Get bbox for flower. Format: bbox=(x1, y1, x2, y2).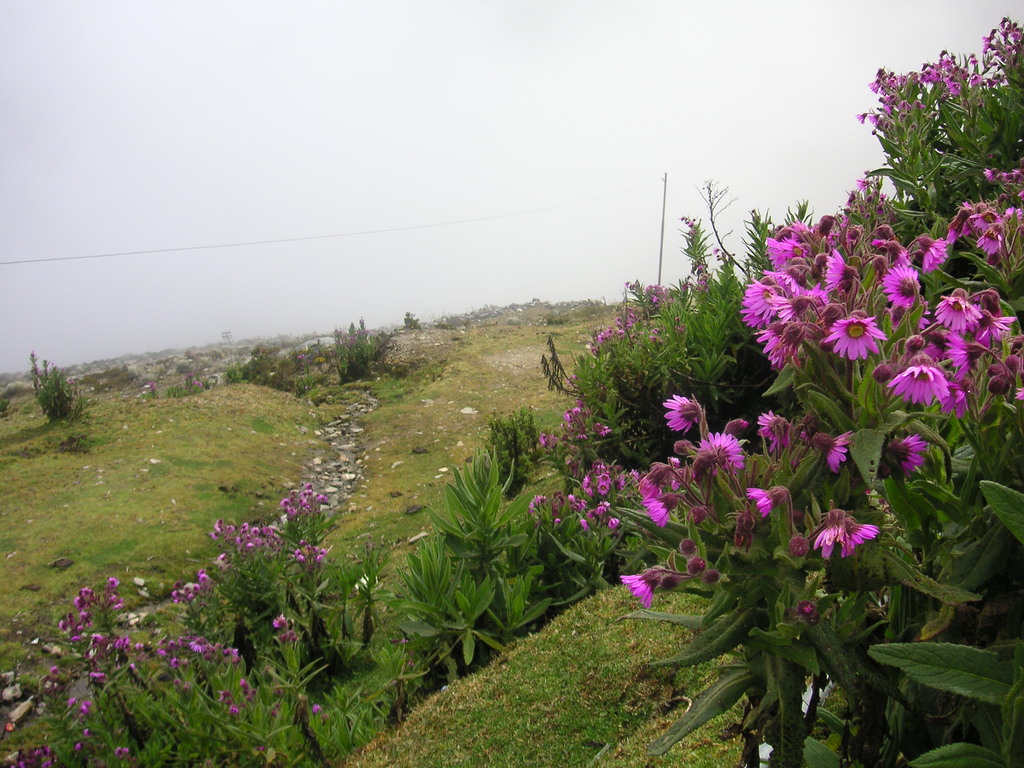
bbox=(307, 703, 321, 723).
